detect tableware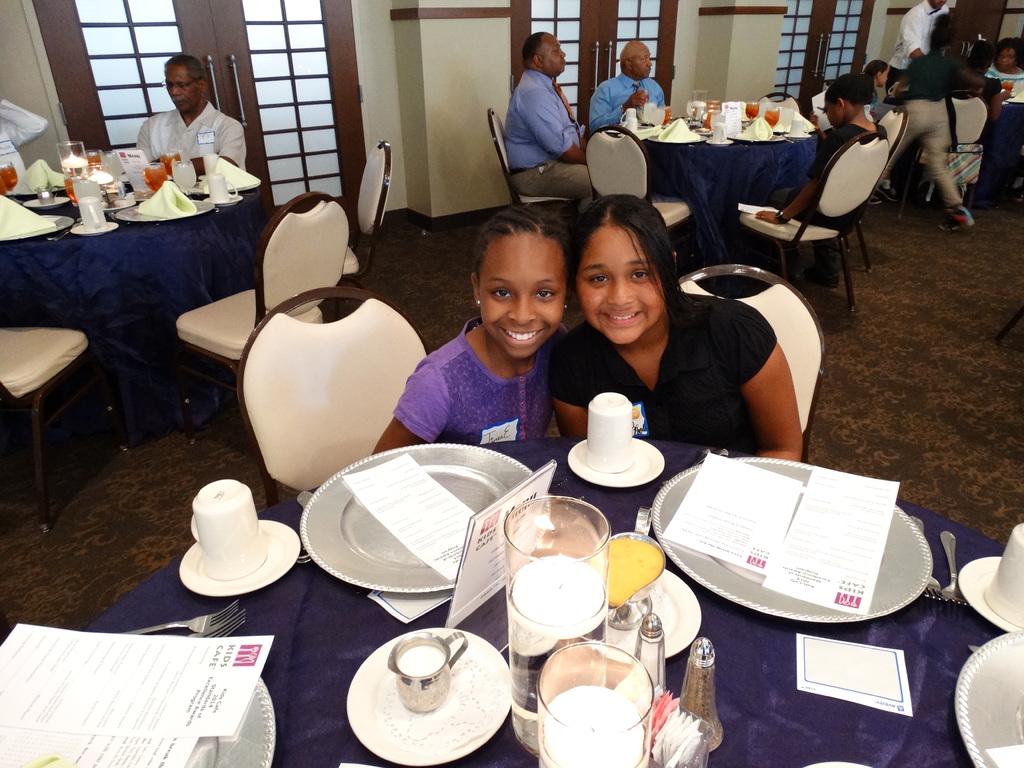
[984,529,1023,628]
